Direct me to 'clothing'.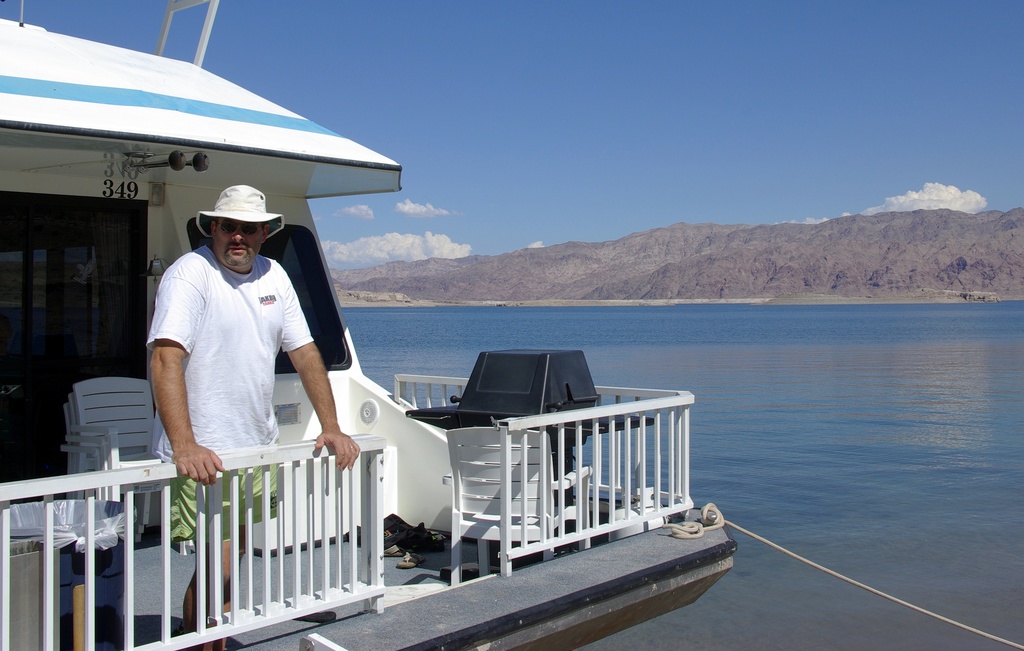
Direction: (137, 217, 310, 470).
